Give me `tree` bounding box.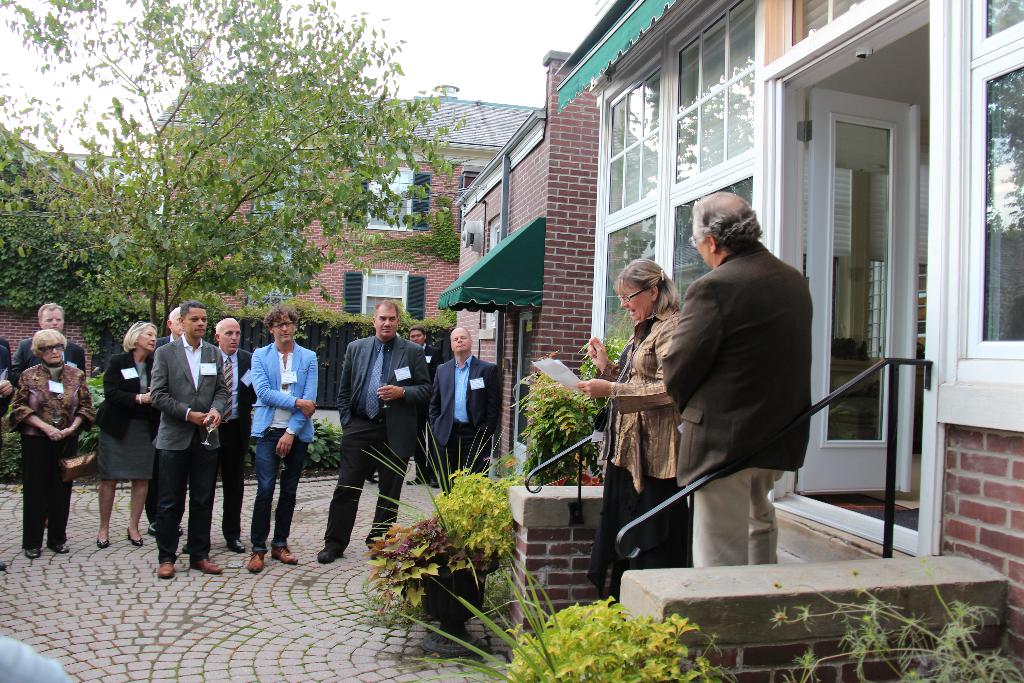
rect(0, 0, 474, 368).
